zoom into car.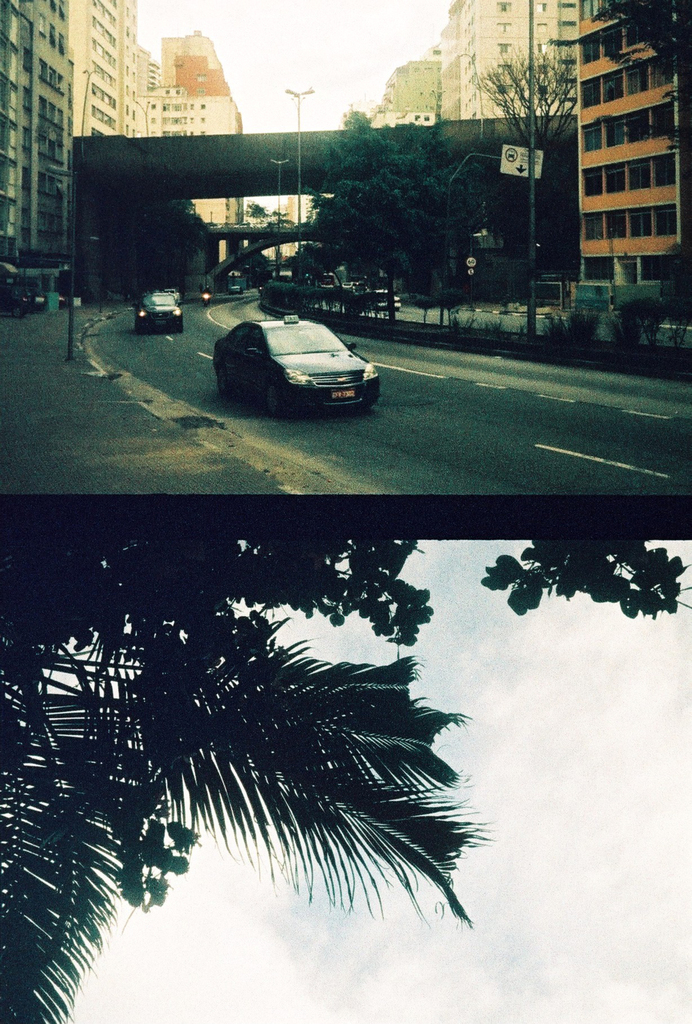
Zoom target: bbox(216, 294, 387, 413).
